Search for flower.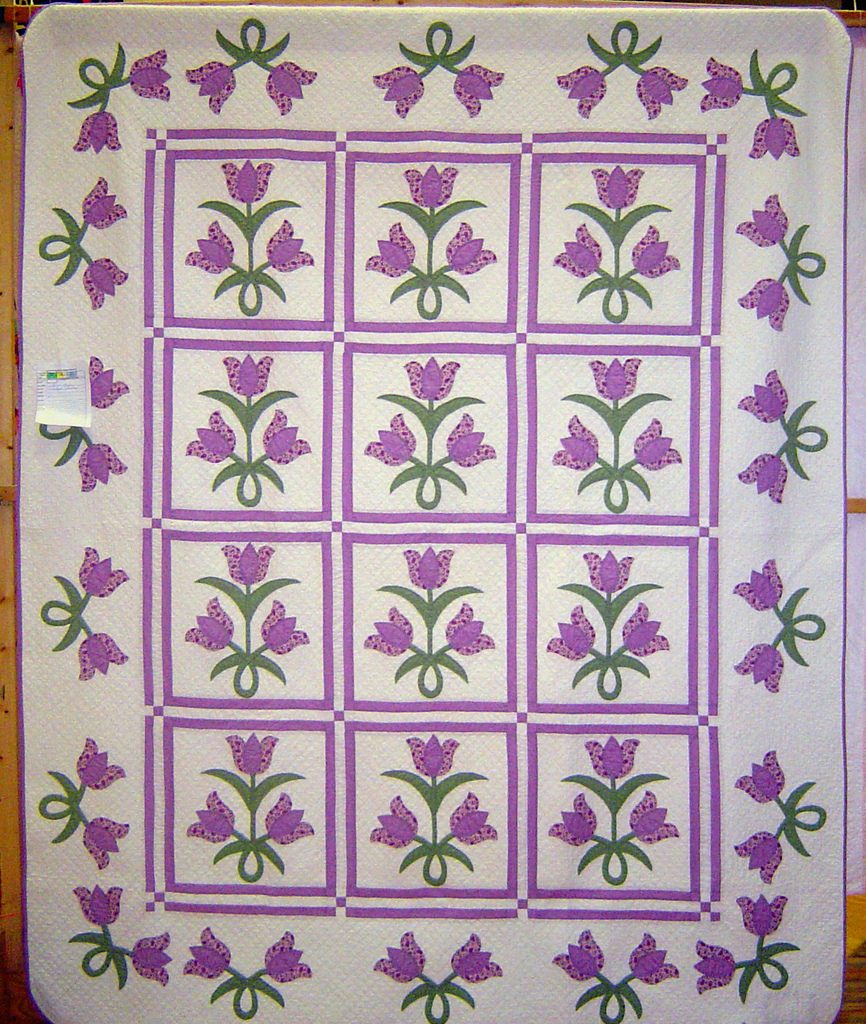
Found at [x1=629, y1=223, x2=678, y2=280].
